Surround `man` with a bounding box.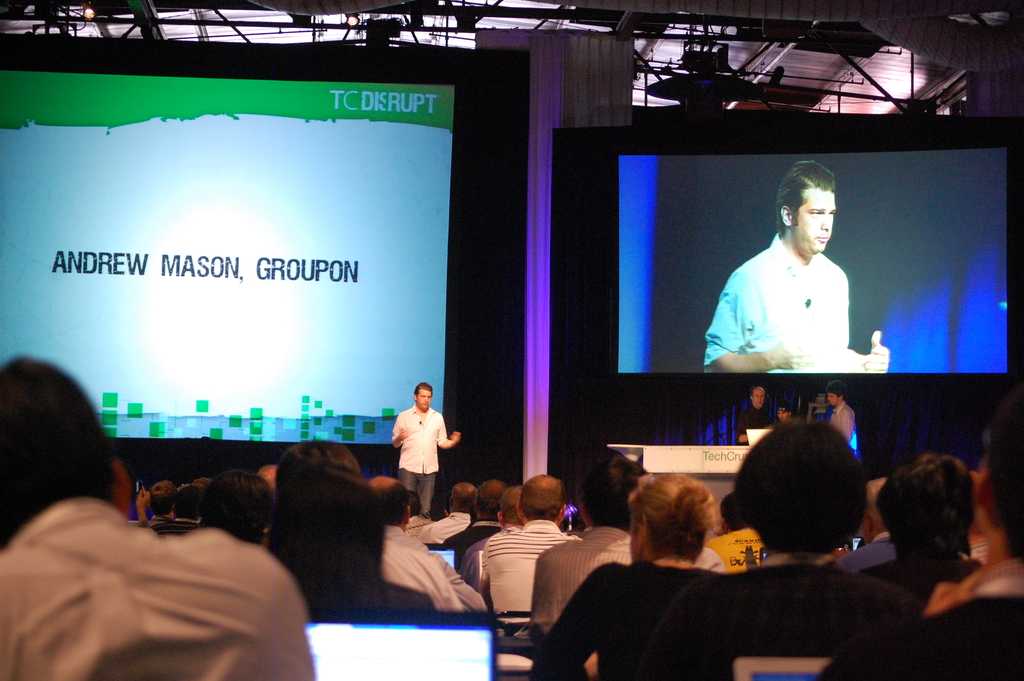
(0, 356, 318, 680).
